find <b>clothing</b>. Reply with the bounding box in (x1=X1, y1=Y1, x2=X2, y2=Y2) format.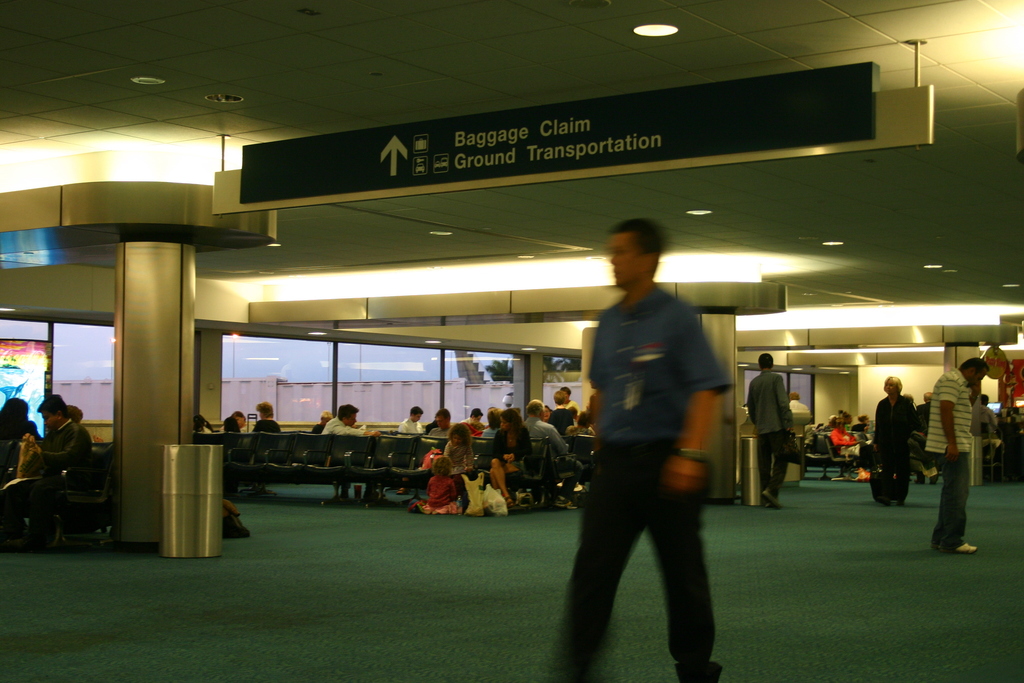
(x1=589, y1=389, x2=605, y2=420).
